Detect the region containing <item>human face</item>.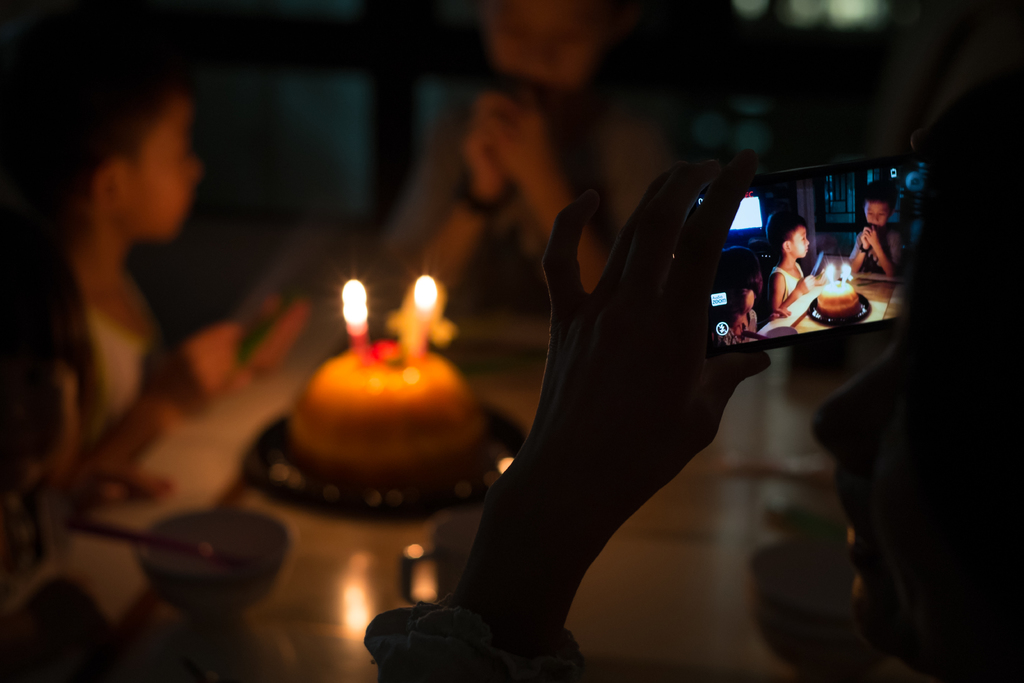
x1=863 y1=198 x2=891 y2=229.
